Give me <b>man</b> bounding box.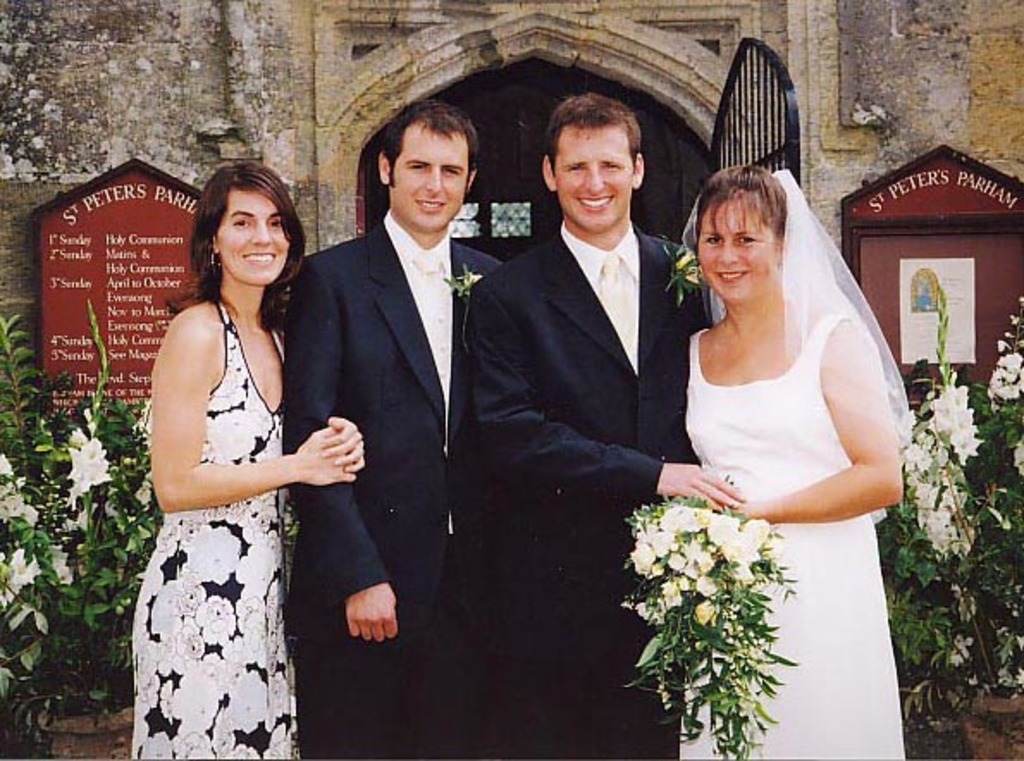
bbox=[446, 76, 731, 699].
